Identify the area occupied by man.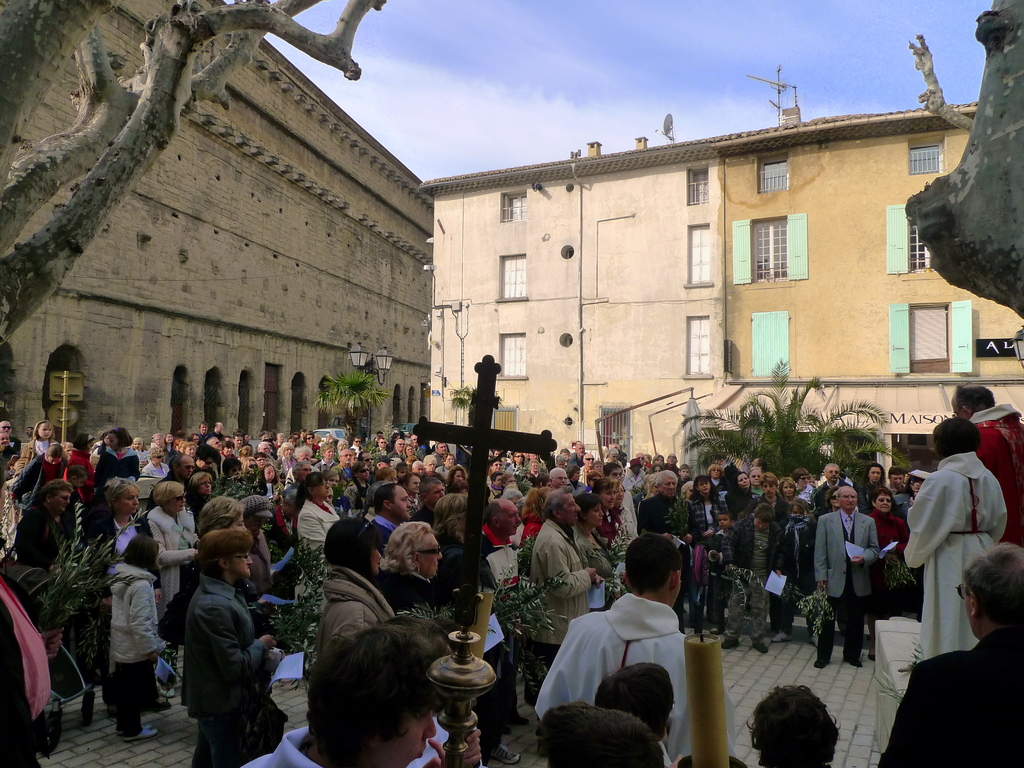
Area: bbox=(538, 465, 570, 500).
